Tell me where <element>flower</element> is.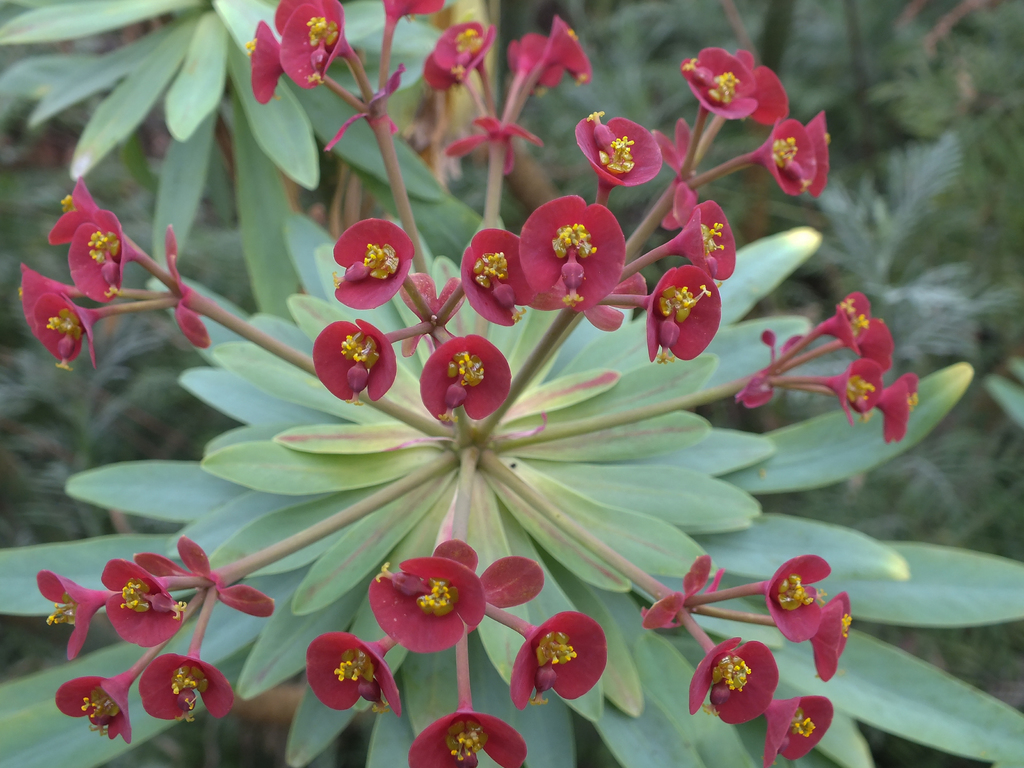
<element>flower</element> is at box=[368, 559, 486, 654].
